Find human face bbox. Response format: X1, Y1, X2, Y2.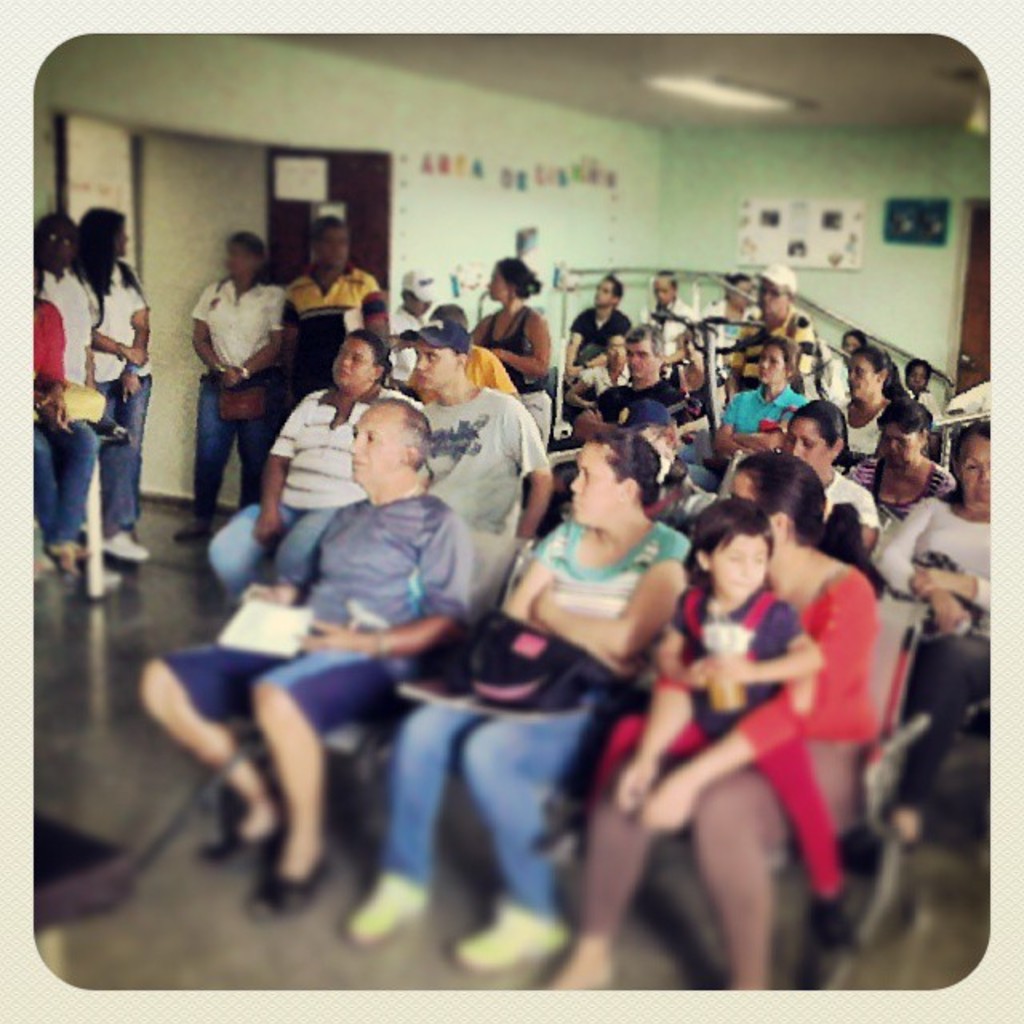
754, 282, 782, 323.
